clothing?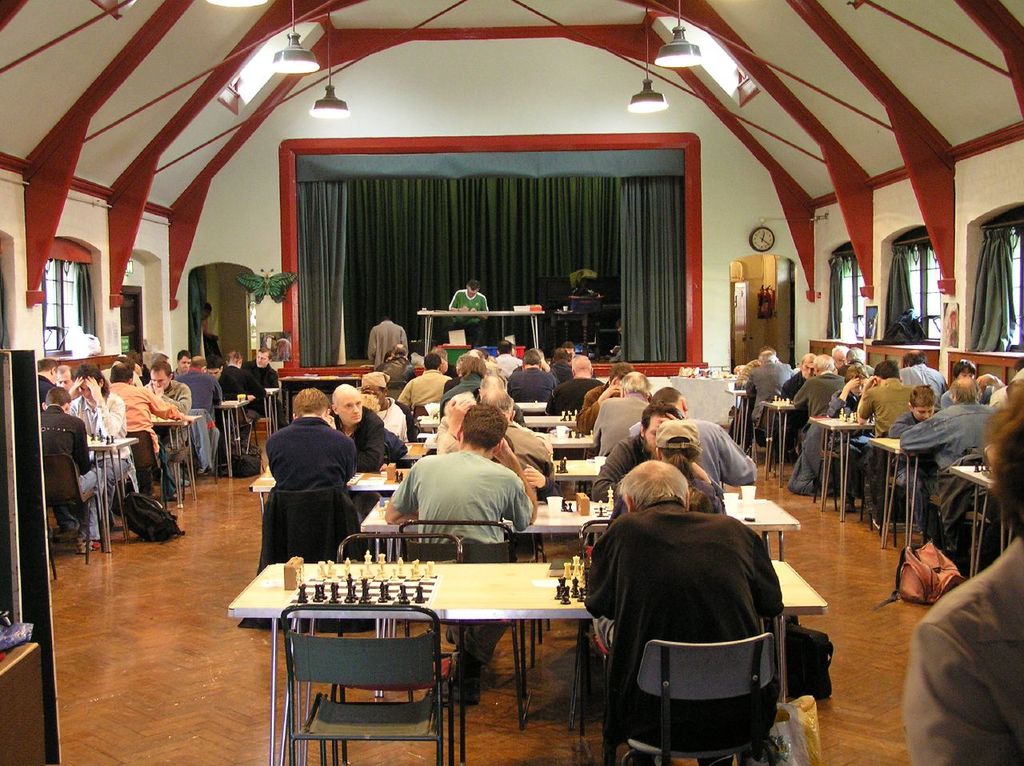
<region>859, 376, 914, 464</region>
